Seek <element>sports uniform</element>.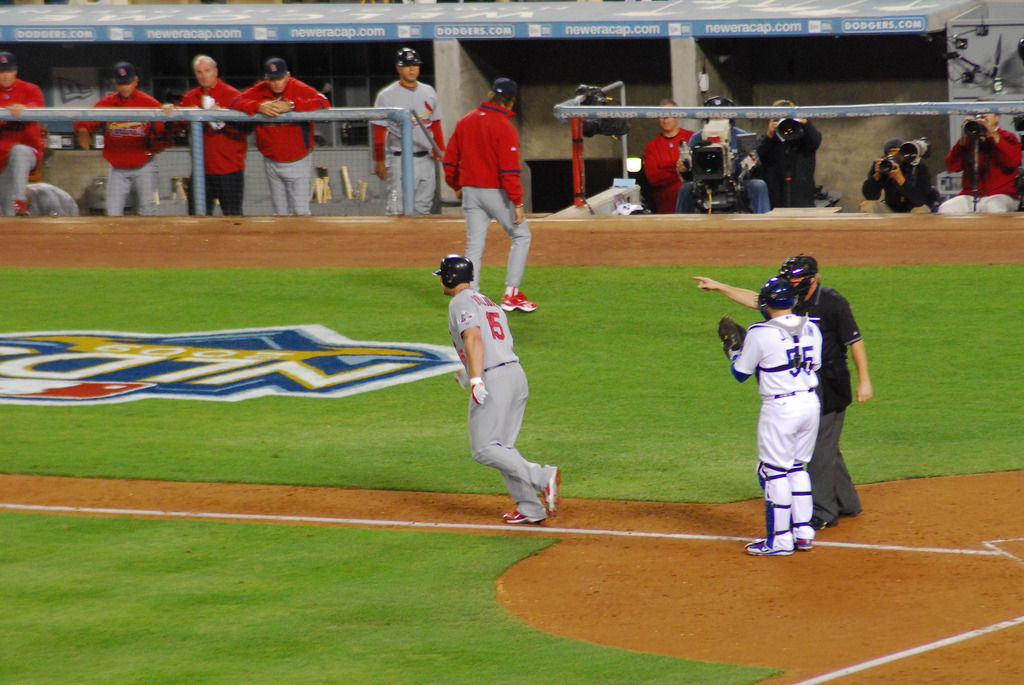
(left=225, top=72, right=336, bottom=219).
